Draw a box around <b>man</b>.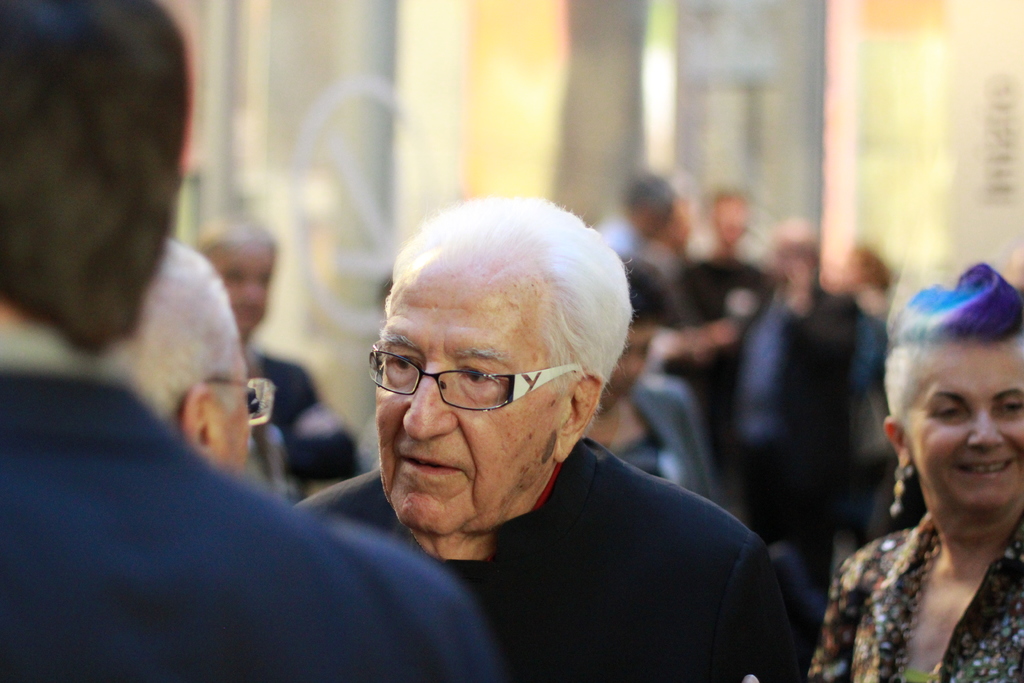
0,0,493,682.
